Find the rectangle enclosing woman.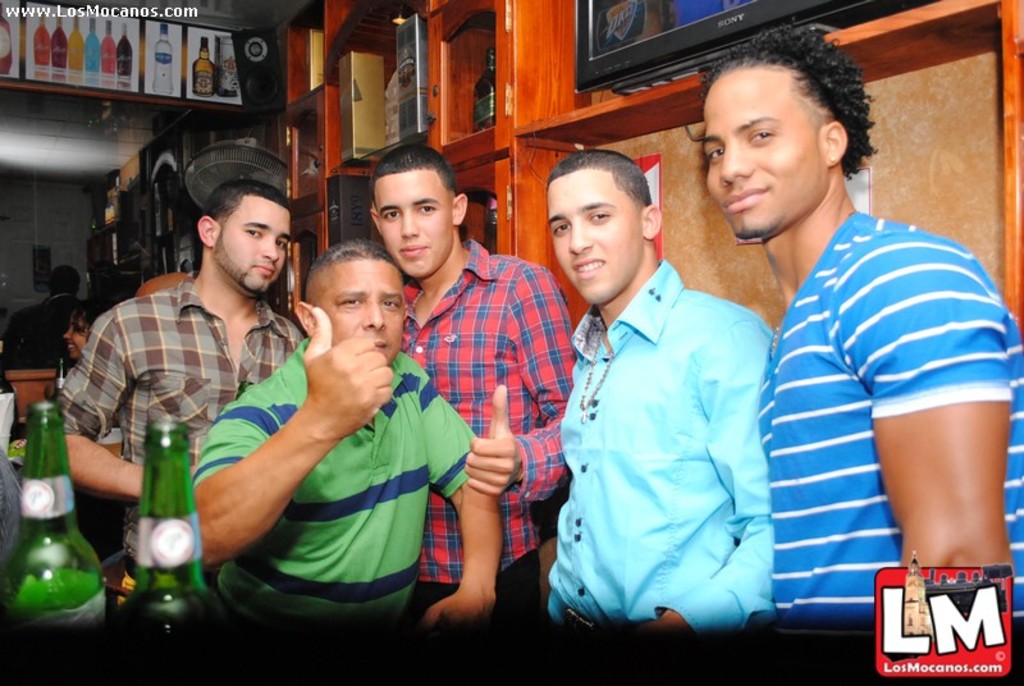
(left=61, top=301, right=101, bottom=370).
